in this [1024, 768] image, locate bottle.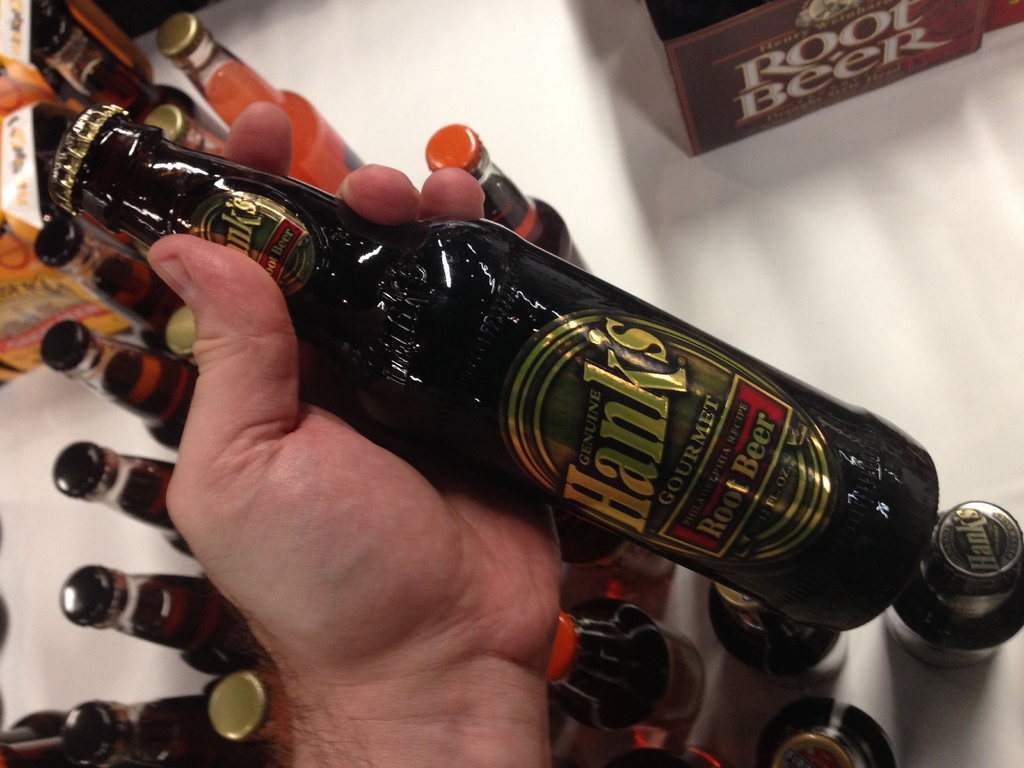
Bounding box: locate(165, 304, 202, 366).
